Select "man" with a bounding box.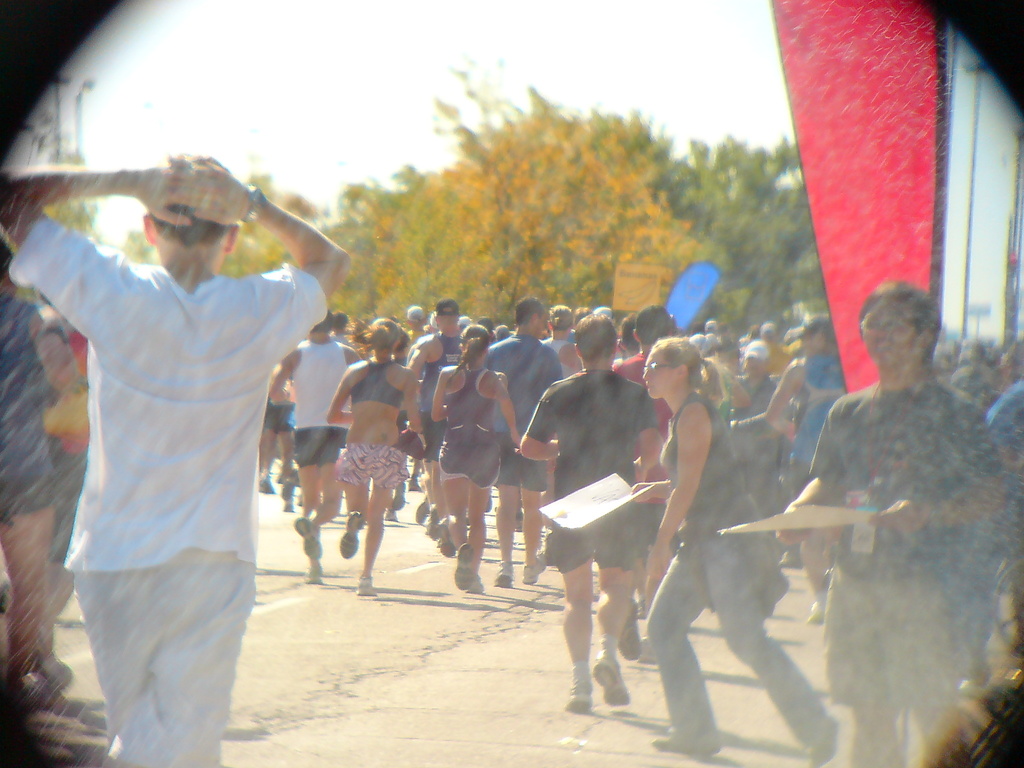
0/236/75/705.
